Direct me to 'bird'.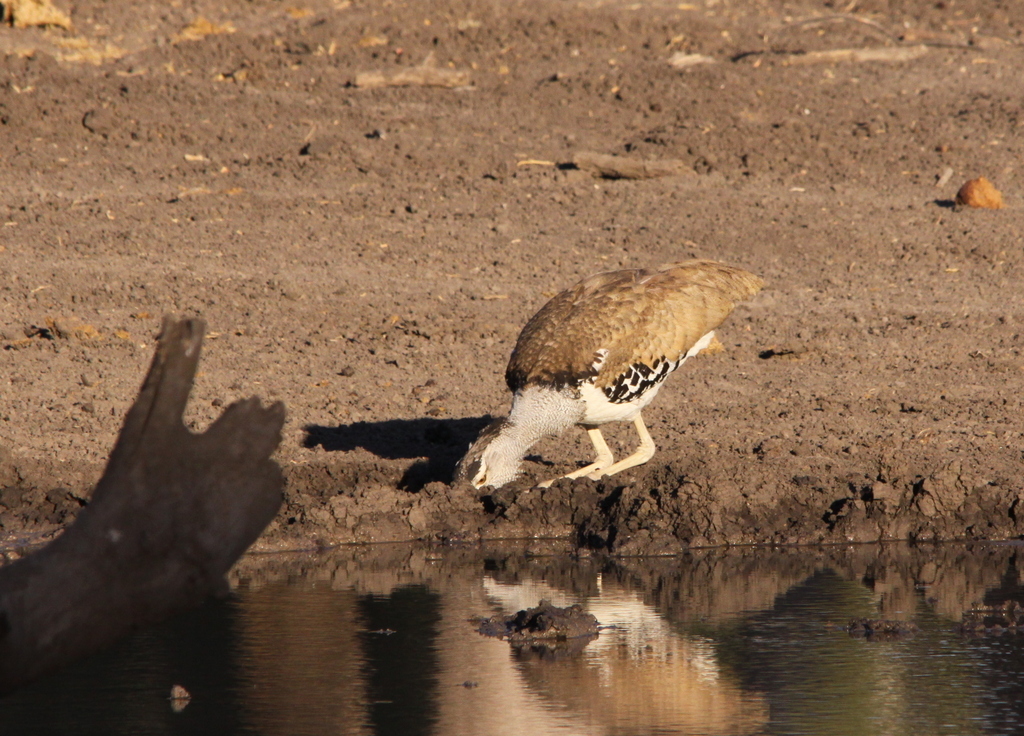
Direction: 478 241 768 476.
